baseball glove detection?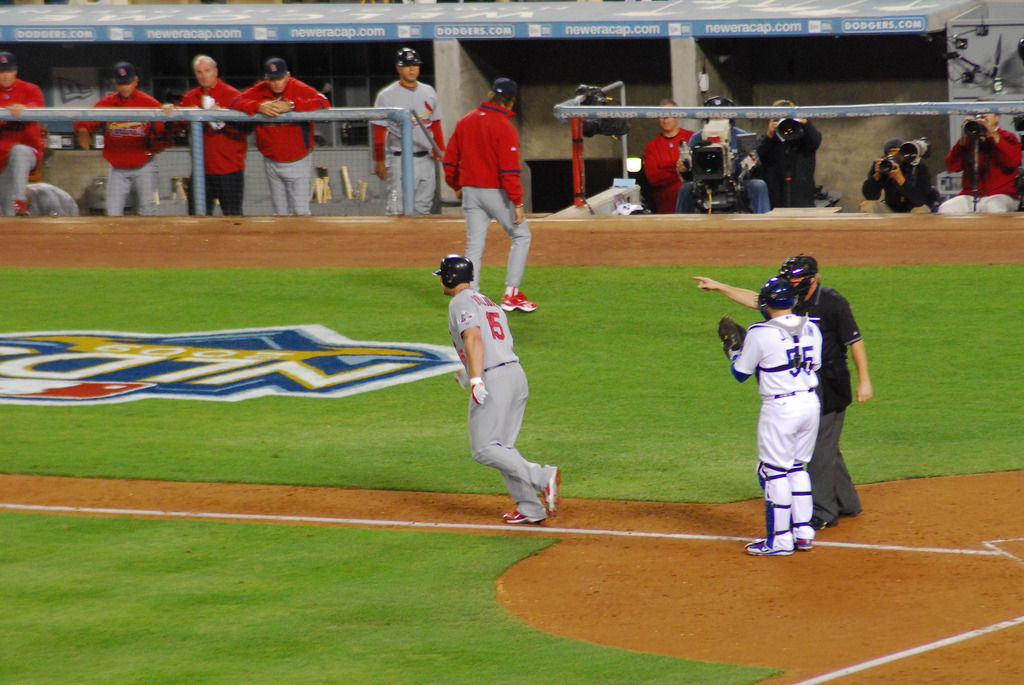
470/375/488/411
